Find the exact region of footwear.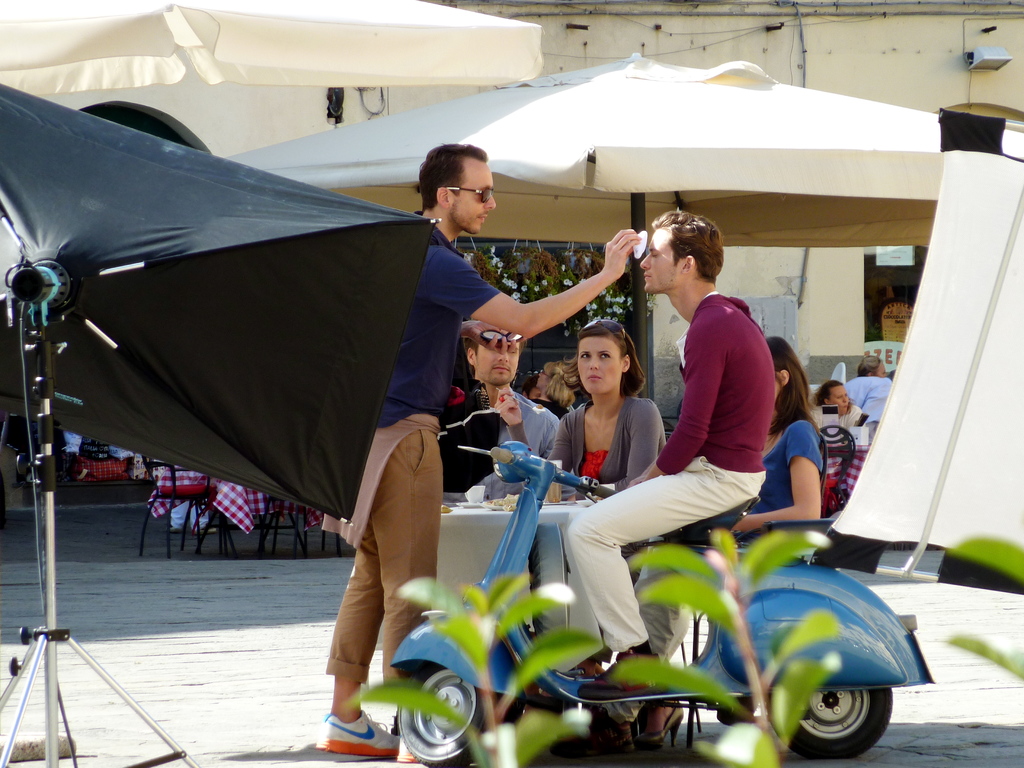
Exact region: <region>637, 691, 689, 749</region>.
